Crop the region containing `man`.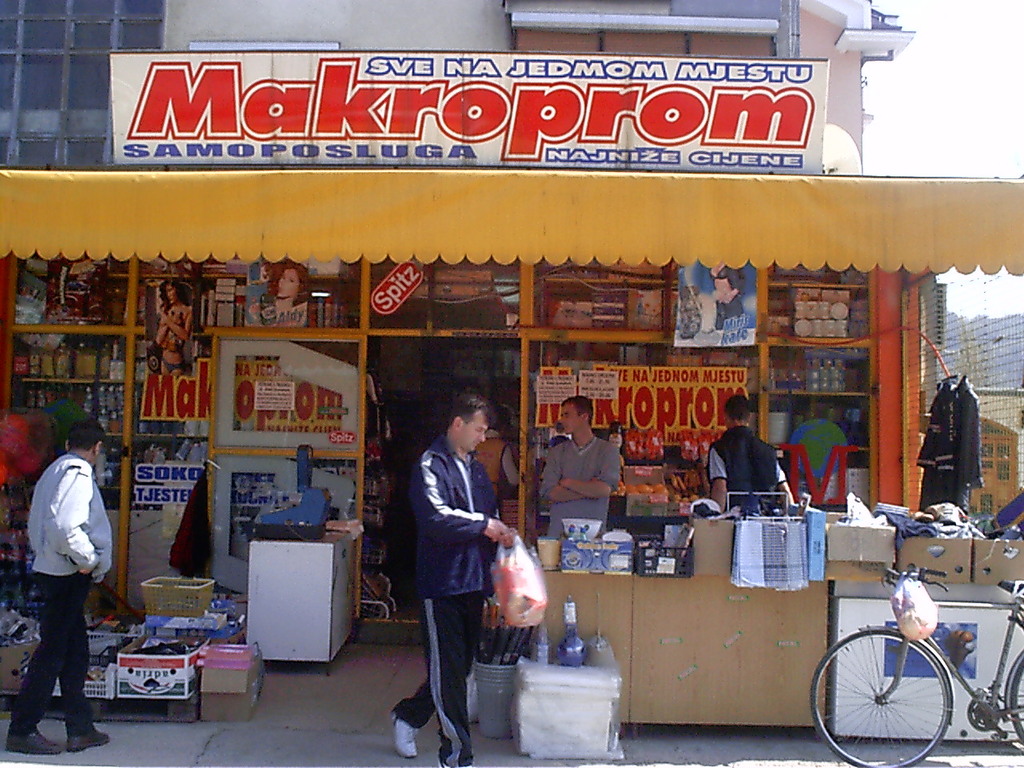
Crop region: 387, 386, 518, 767.
